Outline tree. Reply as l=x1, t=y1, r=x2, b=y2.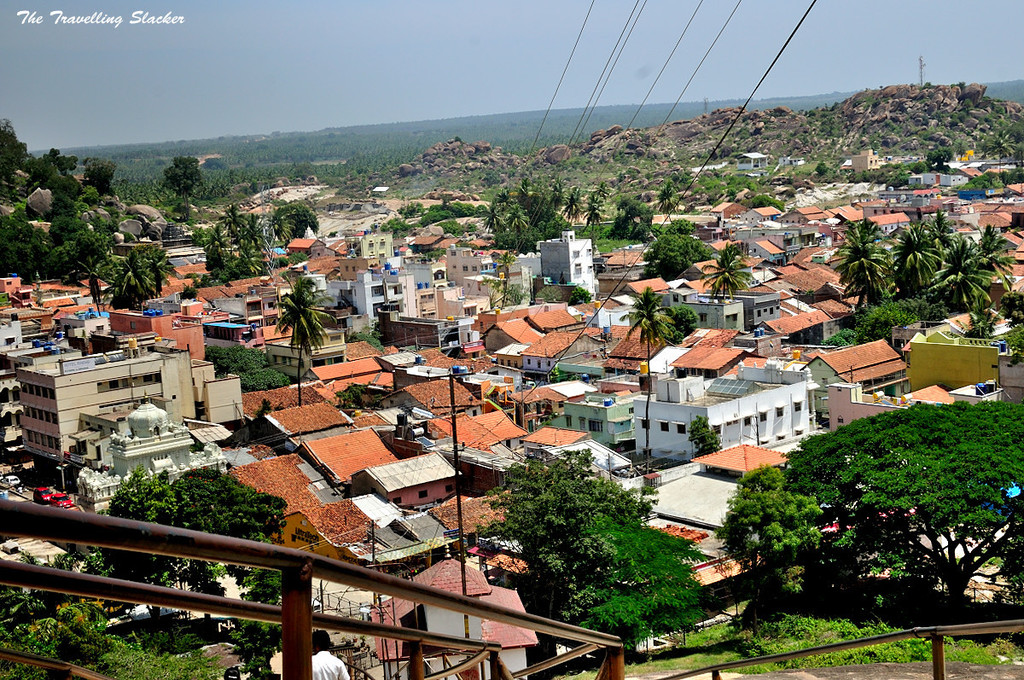
l=268, t=200, r=318, b=252.
